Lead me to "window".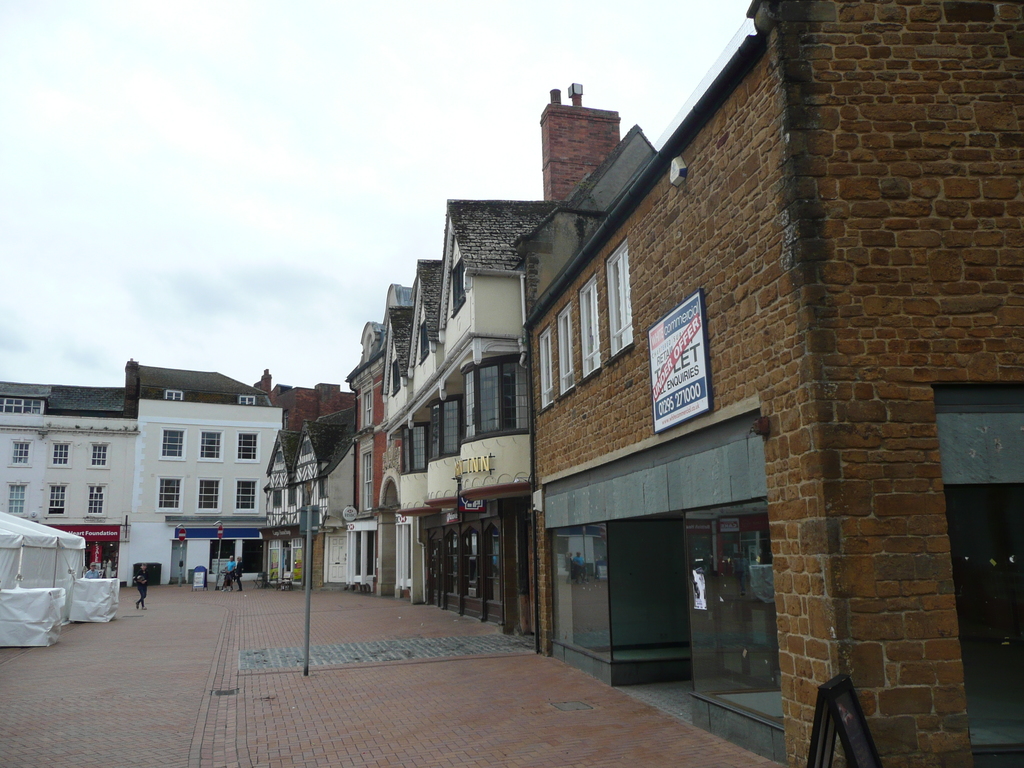
Lead to (241,483,257,512).
